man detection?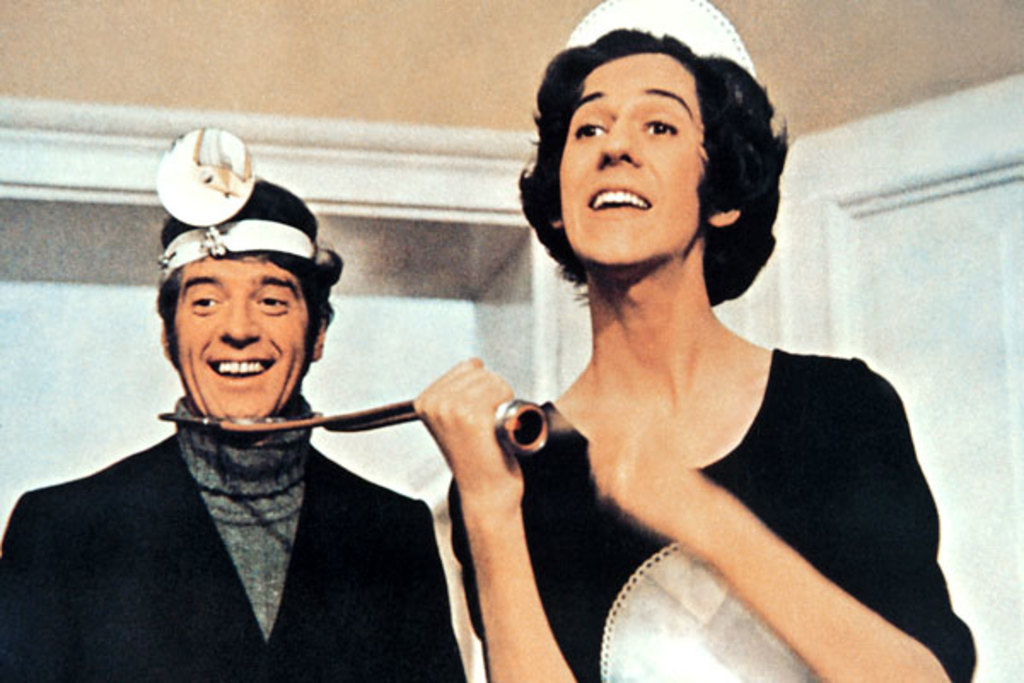
pyautogui.locateOnScreen(316, 22, 956, 682)
